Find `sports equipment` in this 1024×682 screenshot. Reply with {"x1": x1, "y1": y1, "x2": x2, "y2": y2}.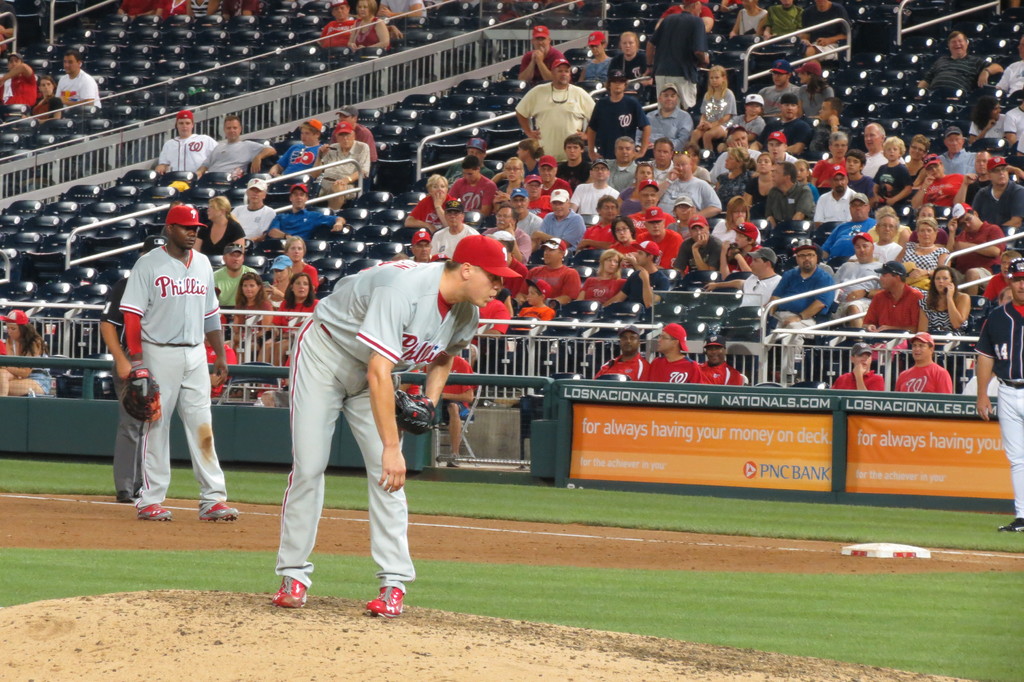
{"x1": 996, "y1": 516, "x2": 1023, "y2": 535}.
